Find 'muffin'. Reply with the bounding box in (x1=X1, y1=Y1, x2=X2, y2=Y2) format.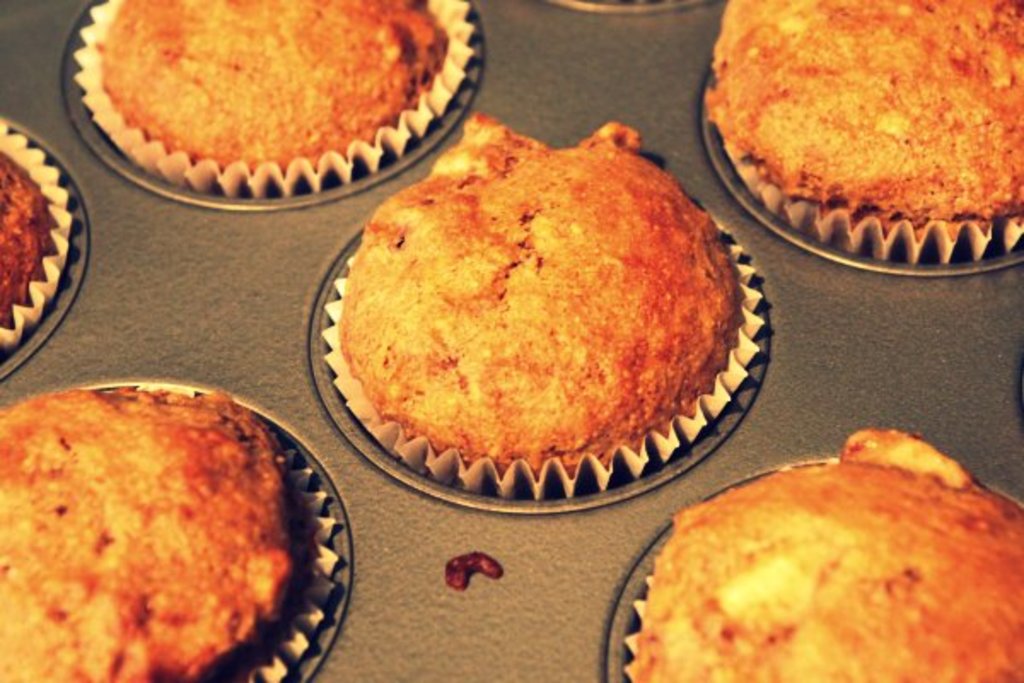
(x1=316, y1=109, x2=771, y2=499).
